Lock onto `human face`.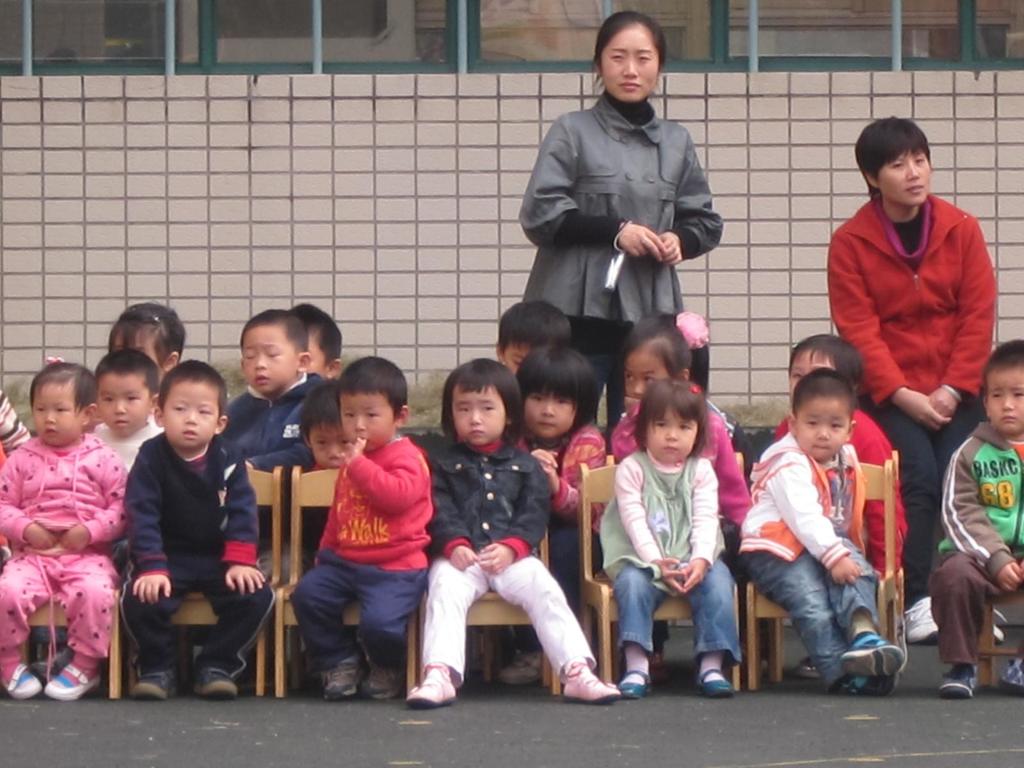
Locked: x1=241, y1=330, x2=293, y2=387.
